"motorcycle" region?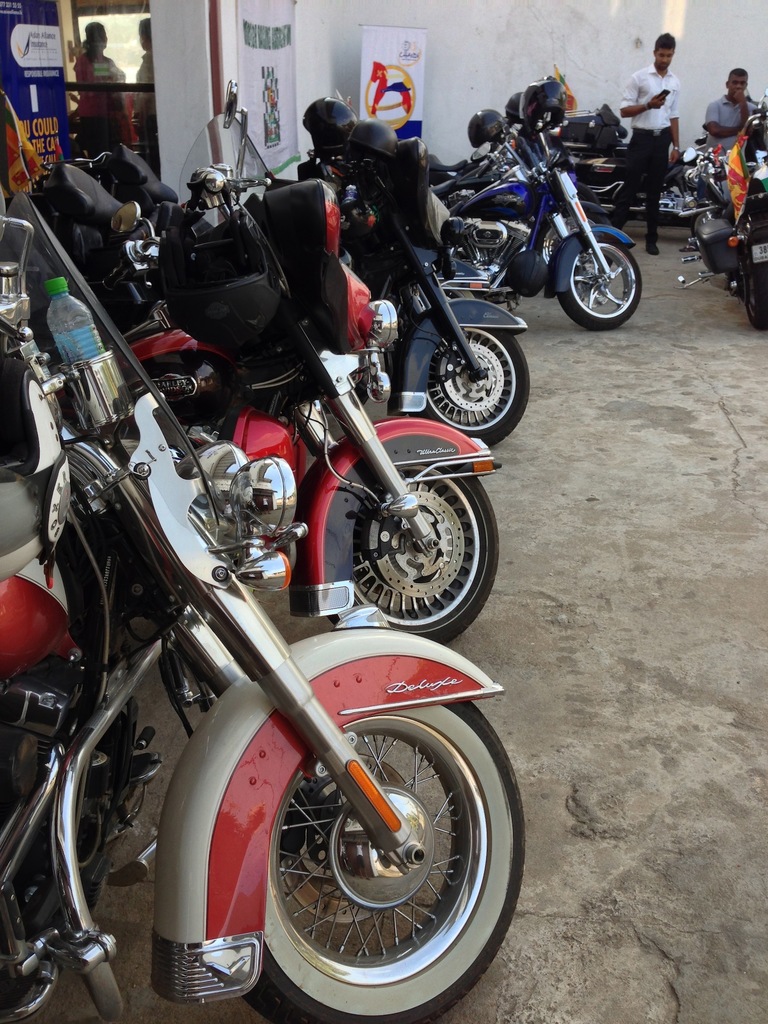
bbox(673, 102, 767, 330)
